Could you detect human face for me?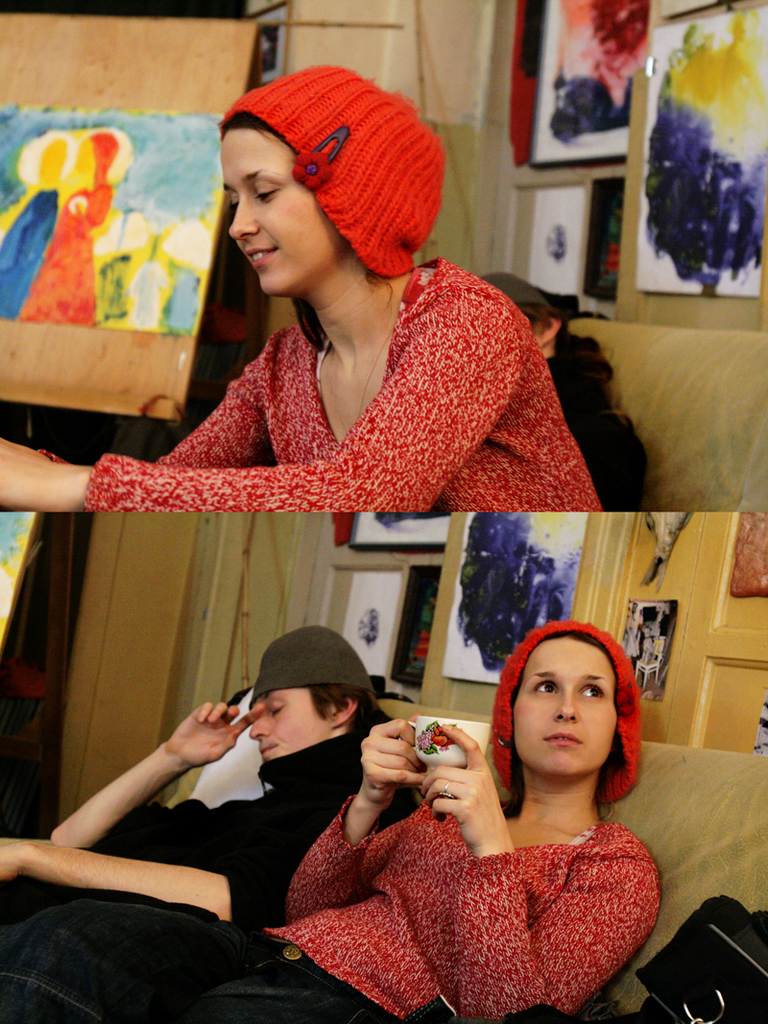
Detection result: crop(251, 691, 327, 760).
